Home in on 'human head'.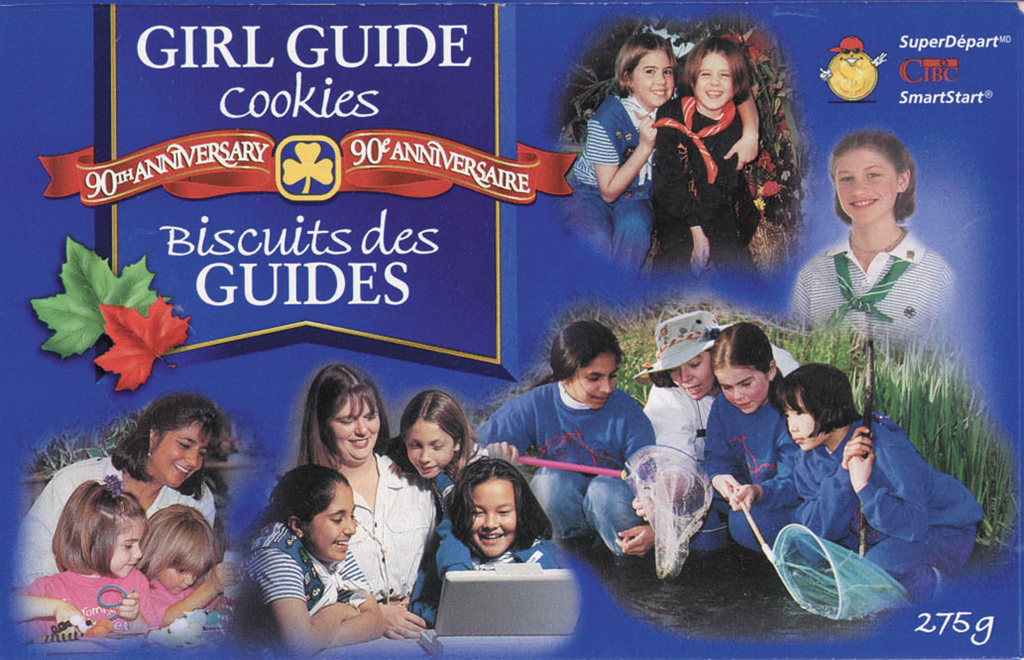
Homed in at (451, 463, 528, 558).
